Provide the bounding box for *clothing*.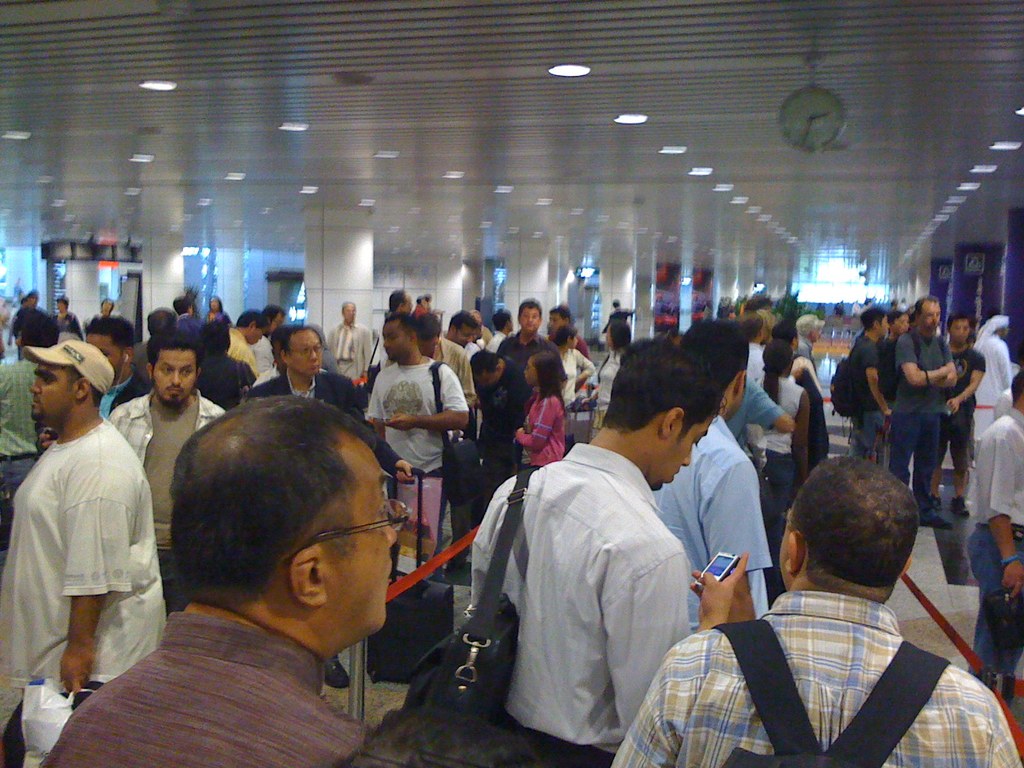
653,579,996,767.
